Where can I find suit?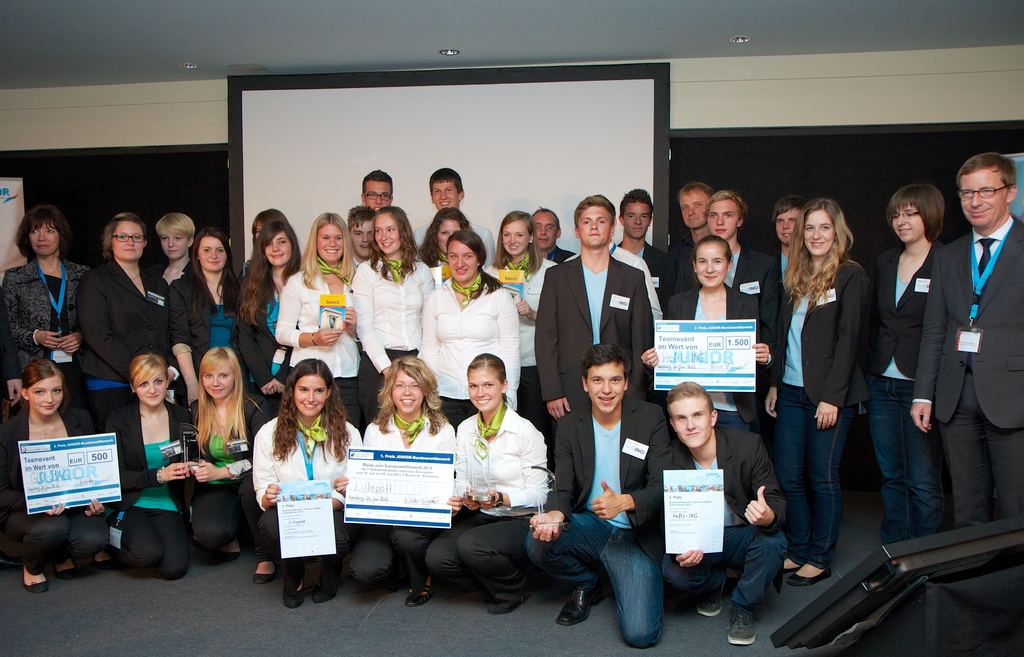
You can find it at 3:260:86:375.
